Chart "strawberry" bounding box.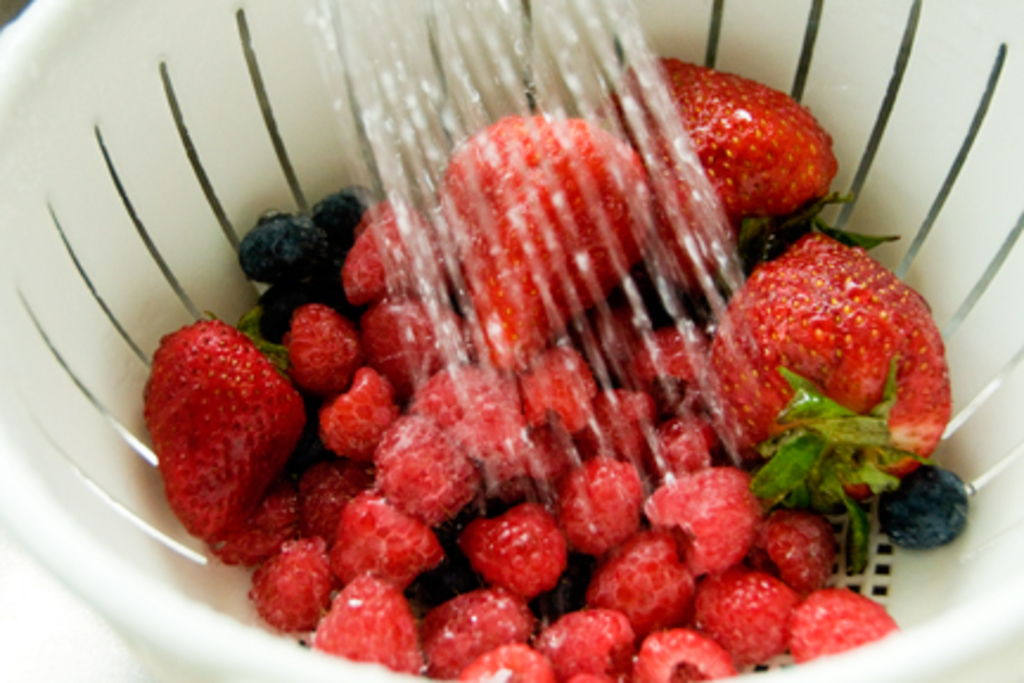
Charted: 702/213/939/493.
